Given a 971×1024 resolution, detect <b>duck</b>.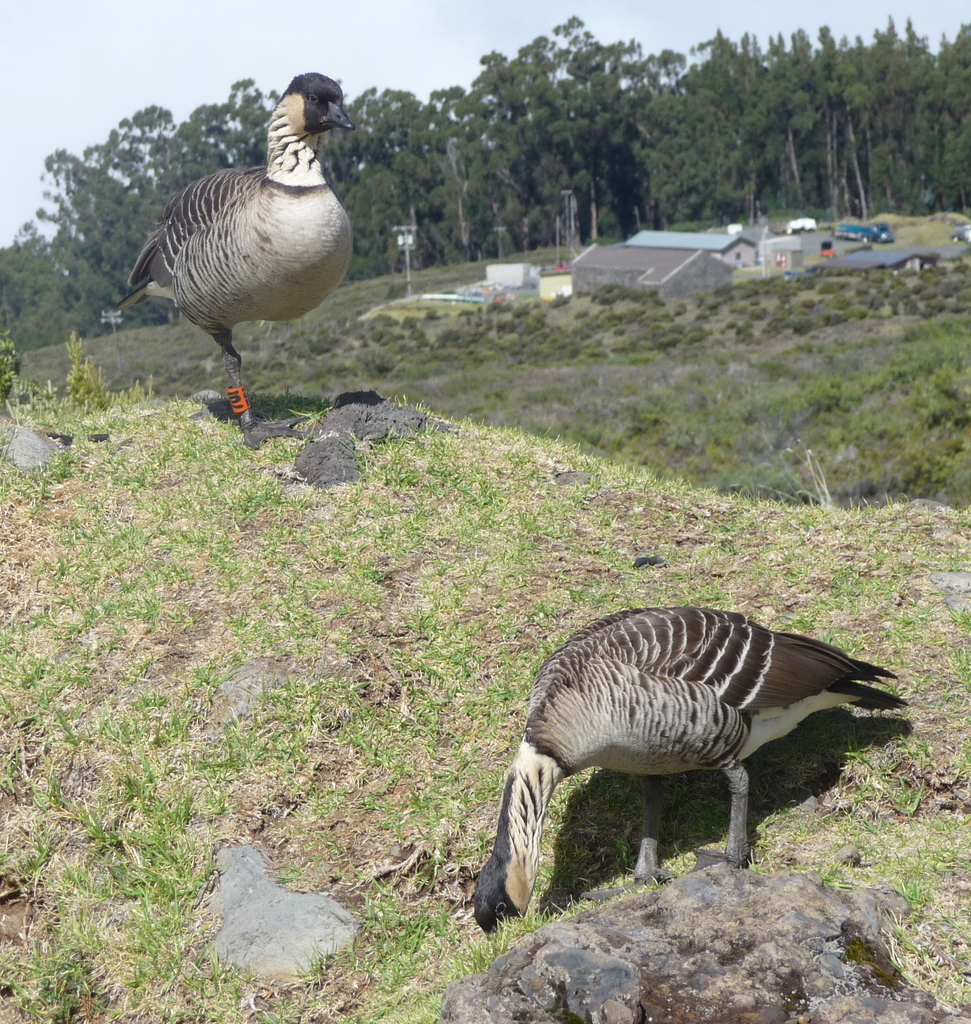
[left=460, top=597, right=906, bottom=934].
